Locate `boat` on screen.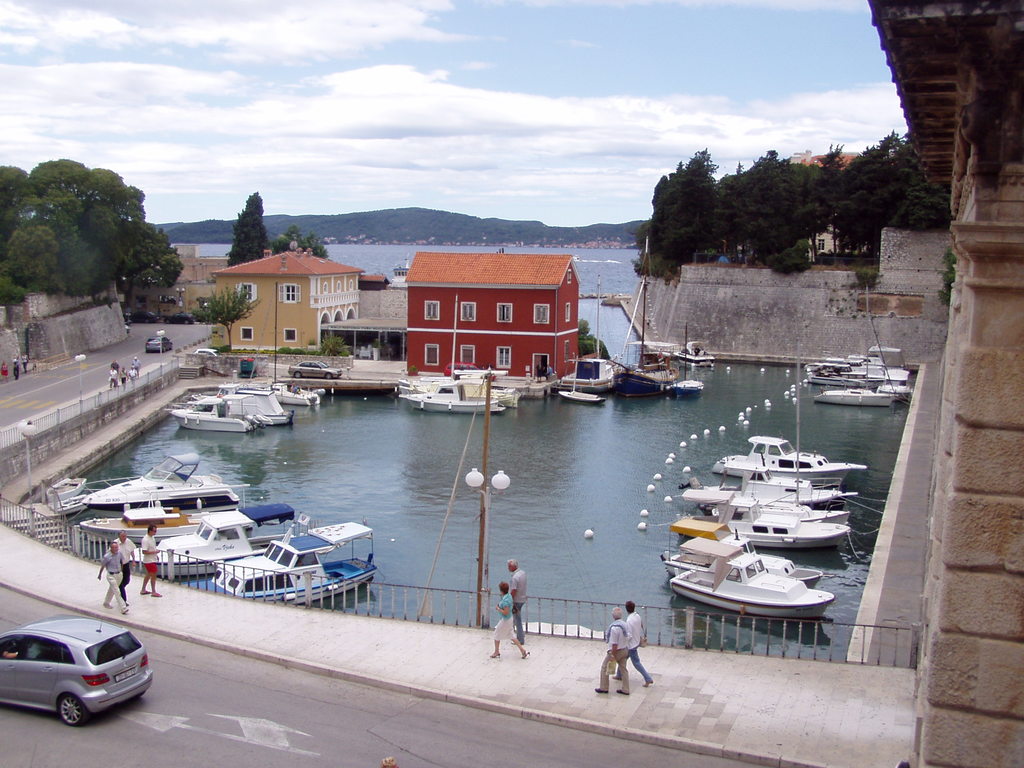
On screen at (634,348,677,369).
